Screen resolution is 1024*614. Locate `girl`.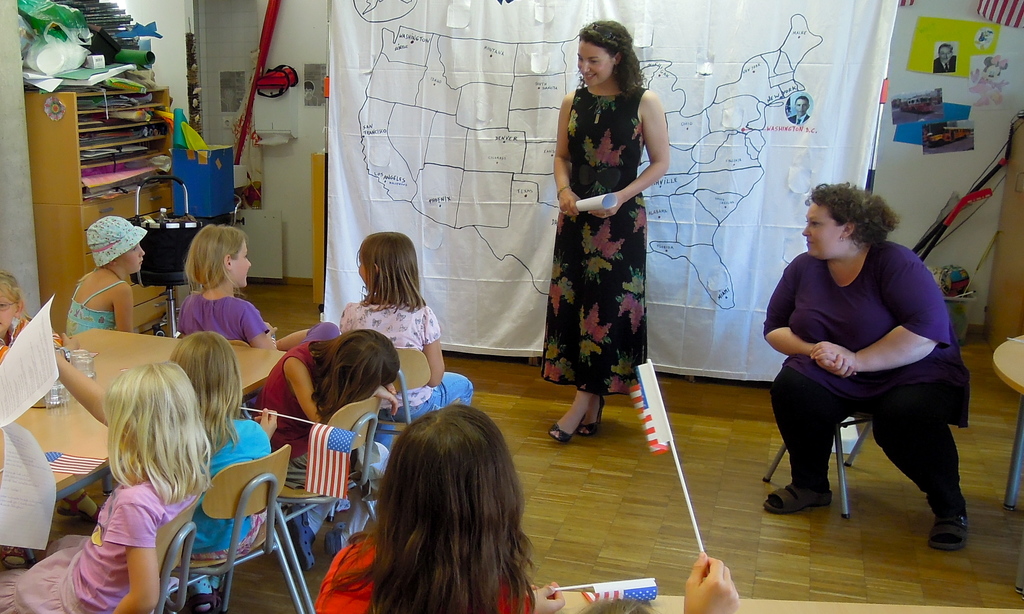
<region>67, 218, 143, 327</region>.
